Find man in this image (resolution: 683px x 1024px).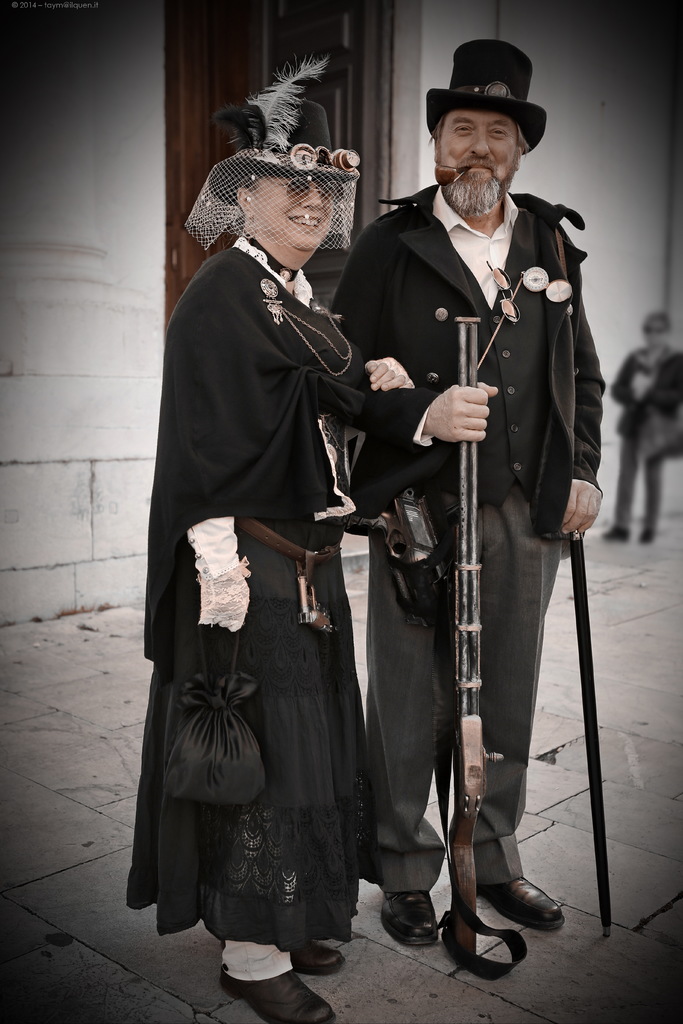
607/309/682/545.
